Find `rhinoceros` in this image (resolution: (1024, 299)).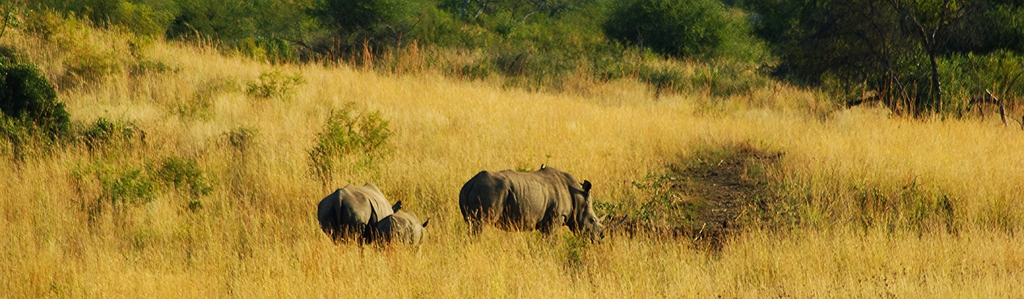
[x1=320, y1=183, x2=400, y2=245].
